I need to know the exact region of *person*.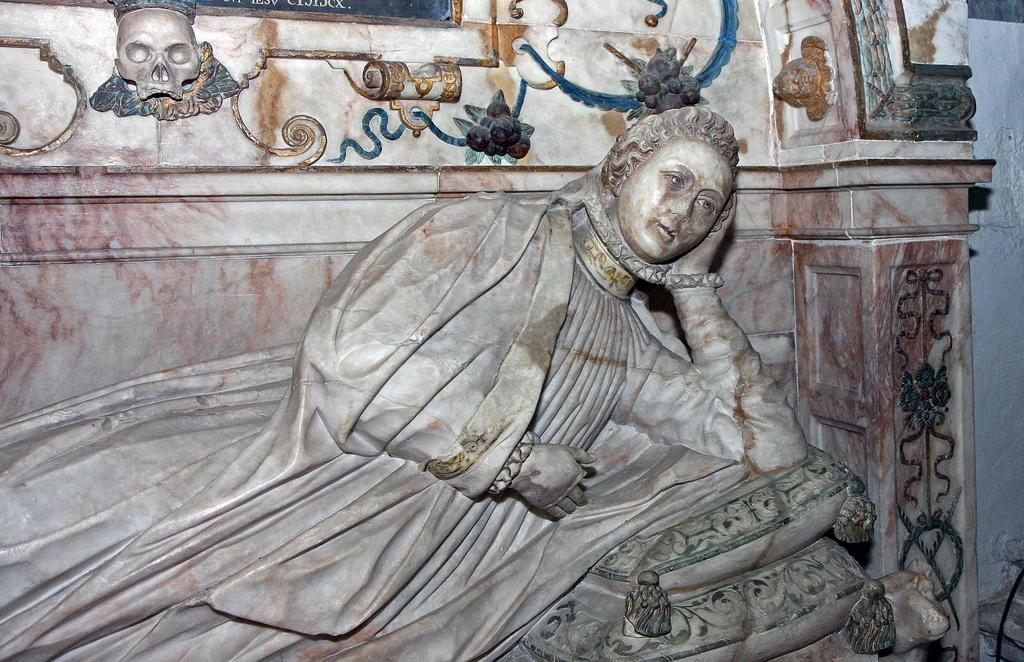
Region: [0, 103, 809, 661].
